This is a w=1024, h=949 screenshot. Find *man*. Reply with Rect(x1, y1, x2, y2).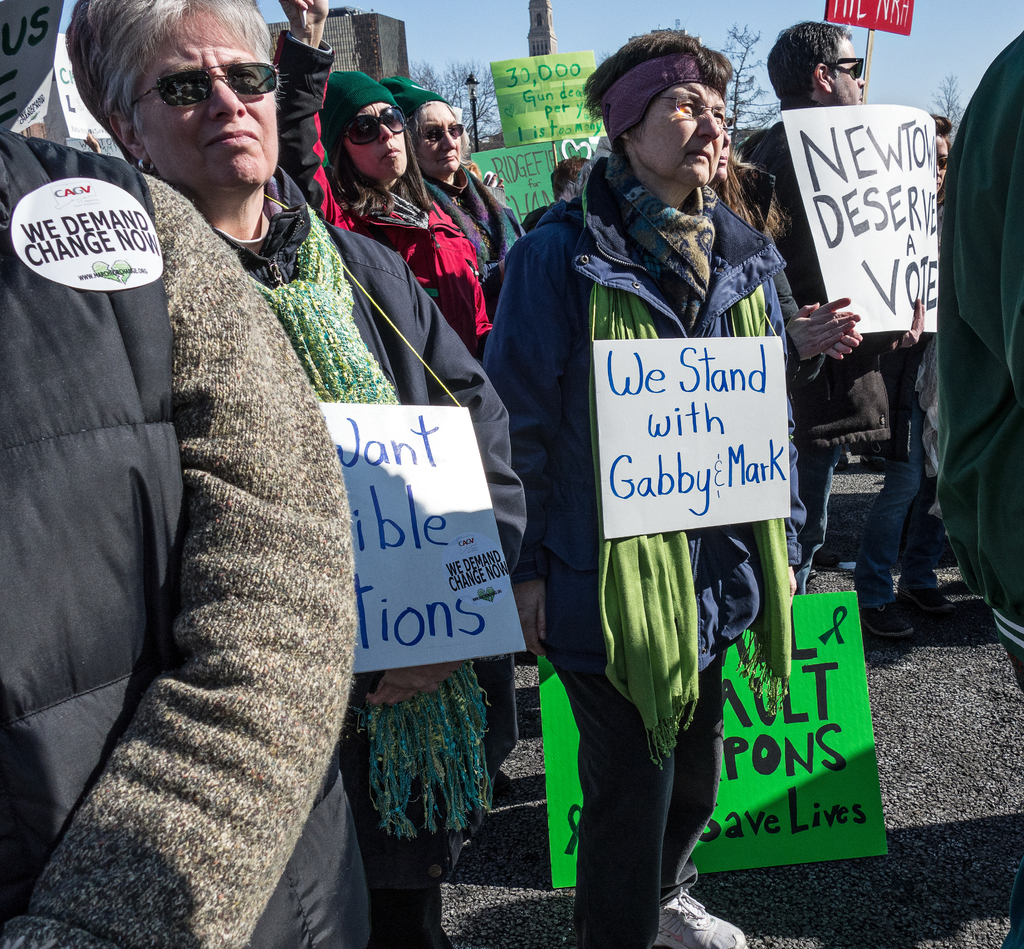
Rect(739, 18, 927, 599).
